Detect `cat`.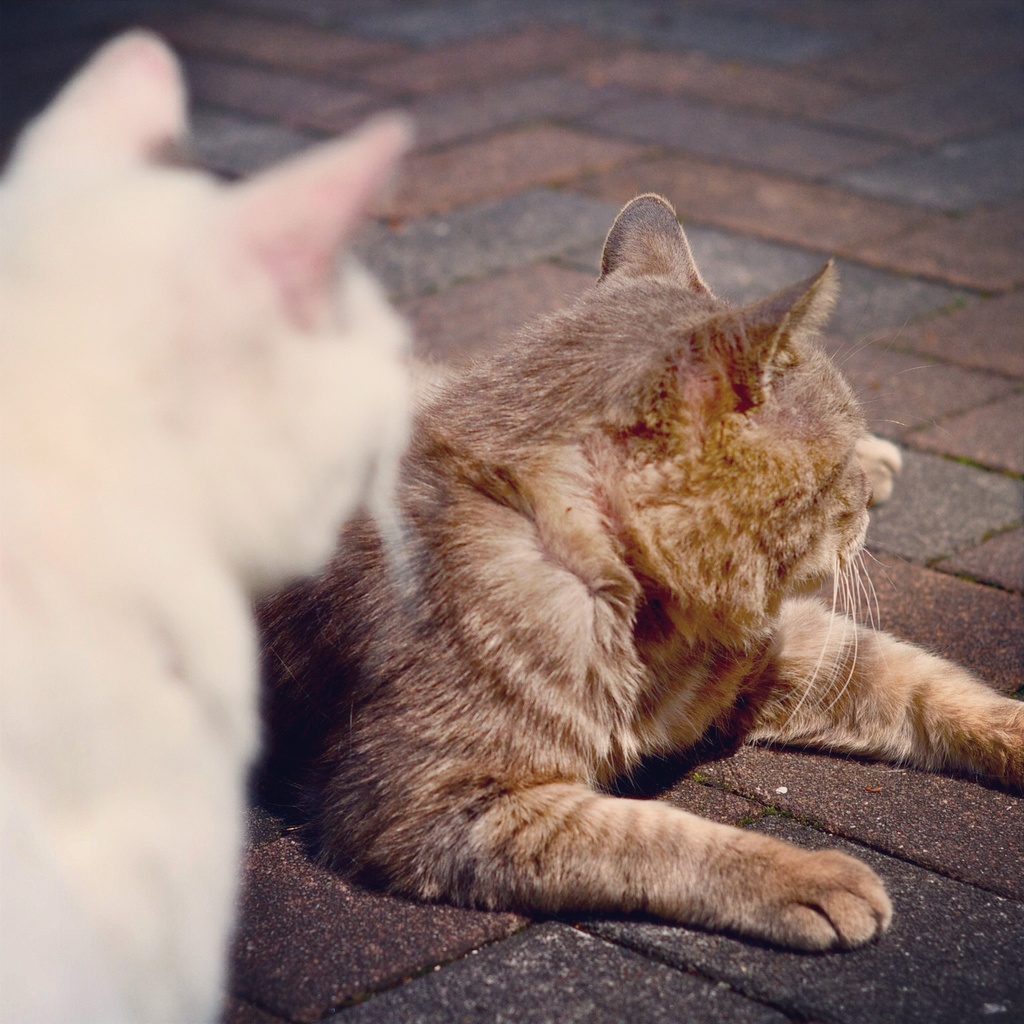
Detected at [255,177,1021,953].
